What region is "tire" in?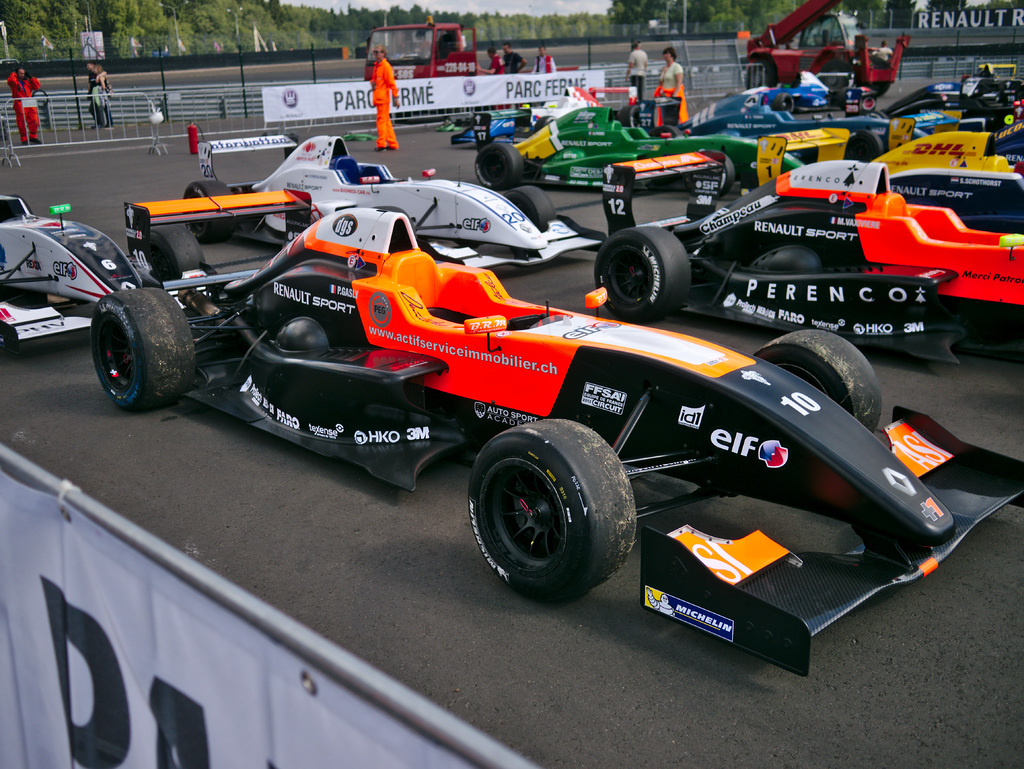
locate(866, 49, 897, 100).
